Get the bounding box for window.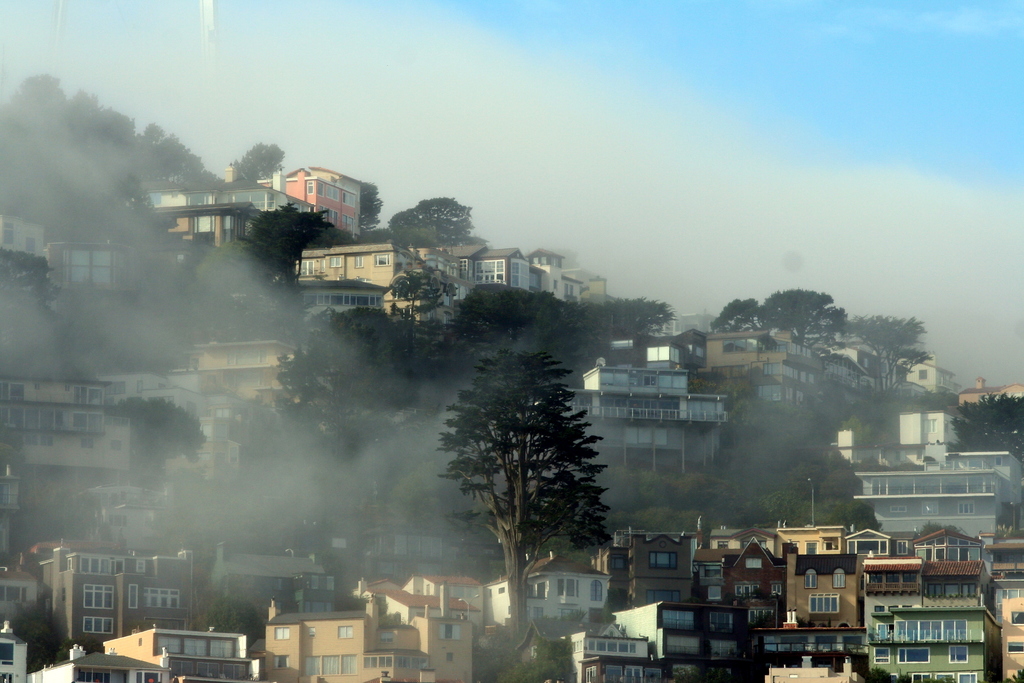
<box>601,411,687,421</box>.
